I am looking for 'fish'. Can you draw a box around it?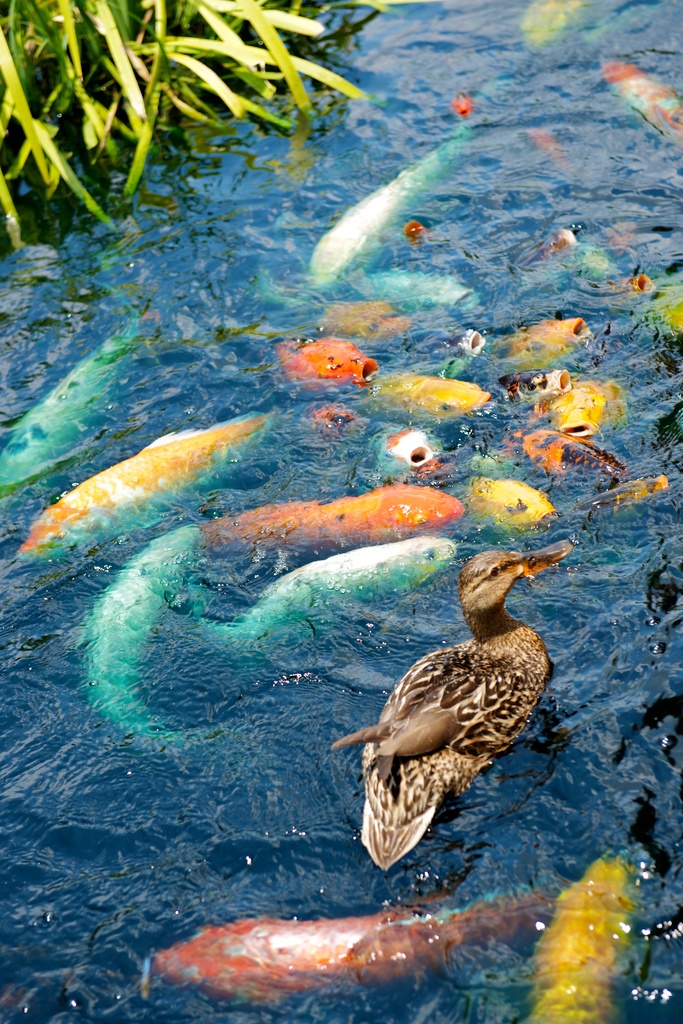
Sure, the bounding box is (69,520,208,762).
